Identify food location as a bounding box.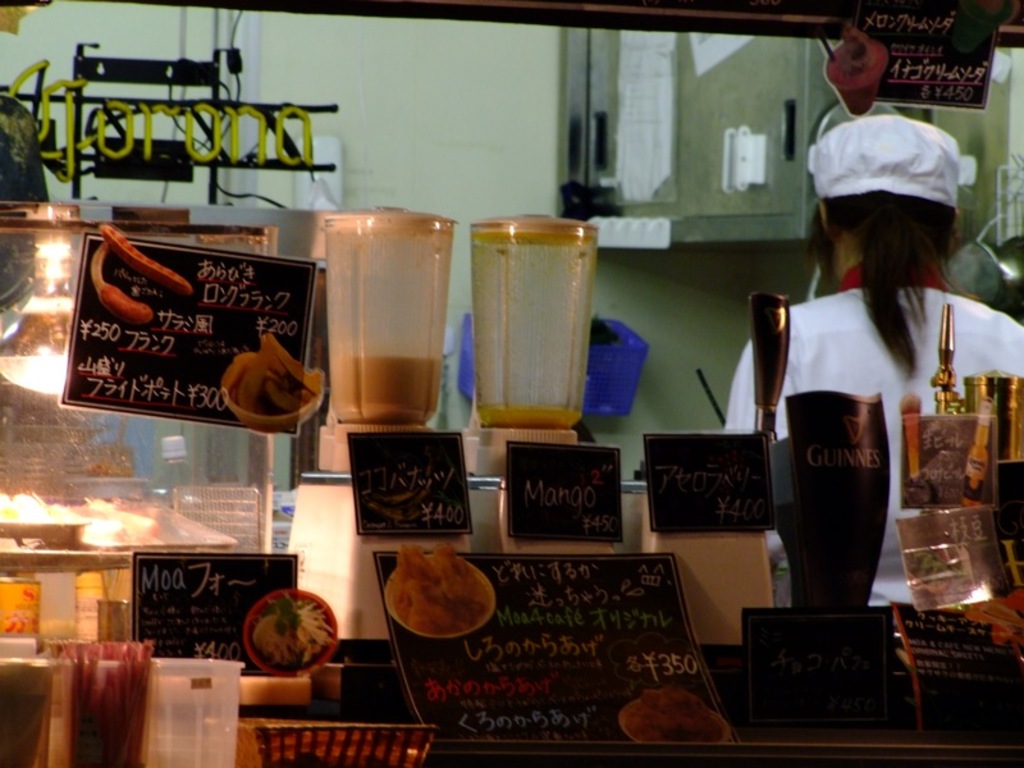
[623, 680, 728, 746].
